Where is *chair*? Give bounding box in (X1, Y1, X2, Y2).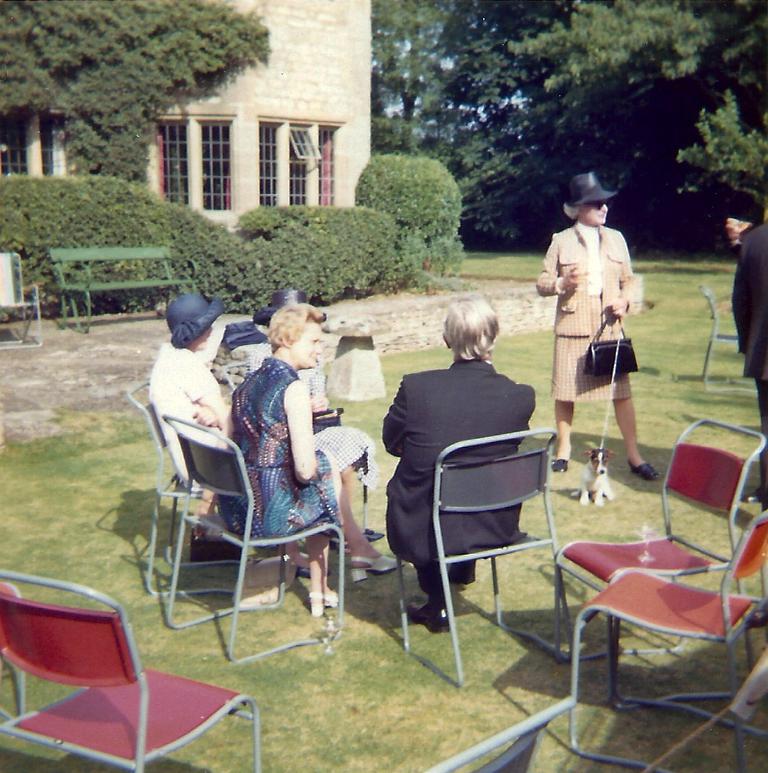
(551, 415, 767, 714).
